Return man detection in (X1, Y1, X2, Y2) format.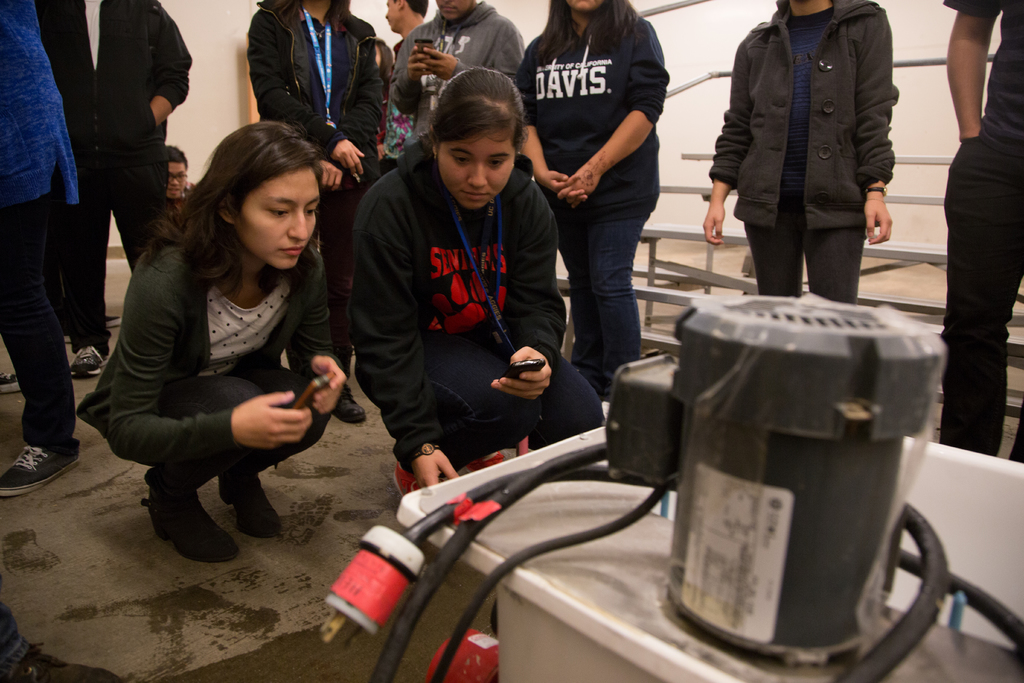
(942, 0, 1023, 470).
